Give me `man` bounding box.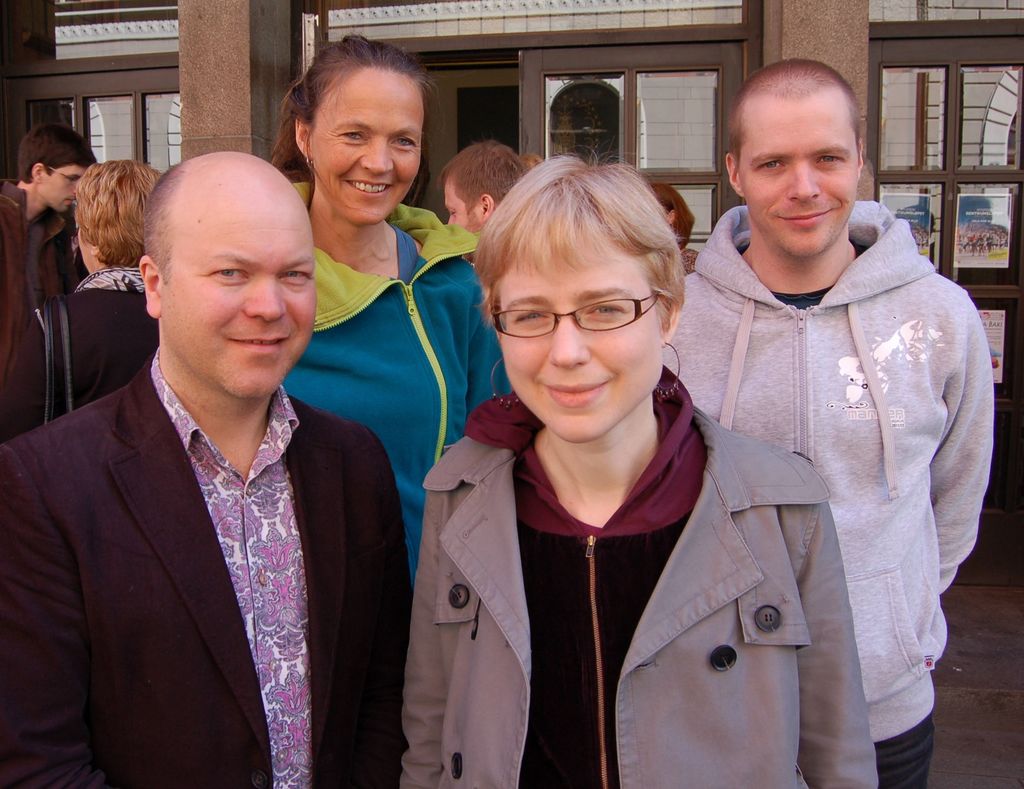
<region>0, 116, 100, 443</region>.
